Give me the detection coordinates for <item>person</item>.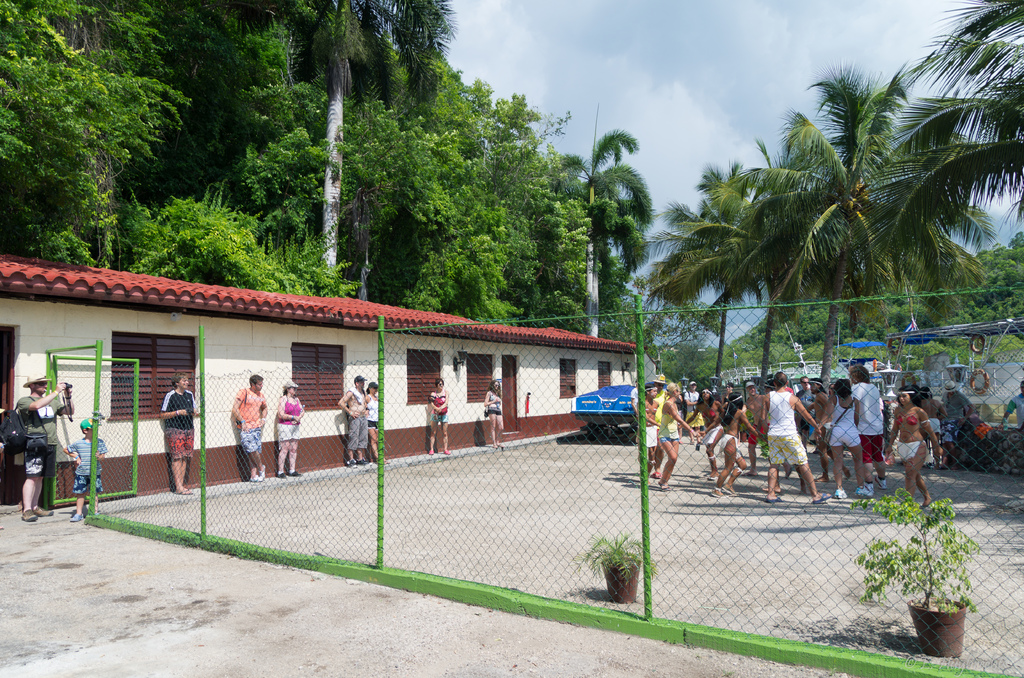
BBox(705, 389, 758, 500).
